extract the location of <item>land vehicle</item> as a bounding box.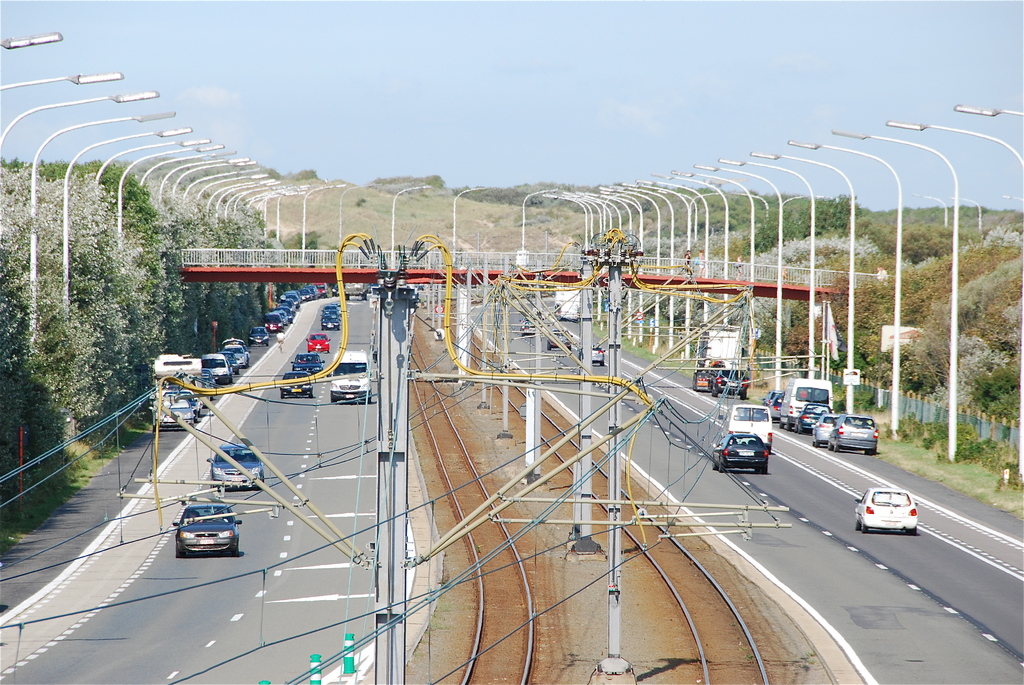
bbox=[826, 413, 880, 457].
